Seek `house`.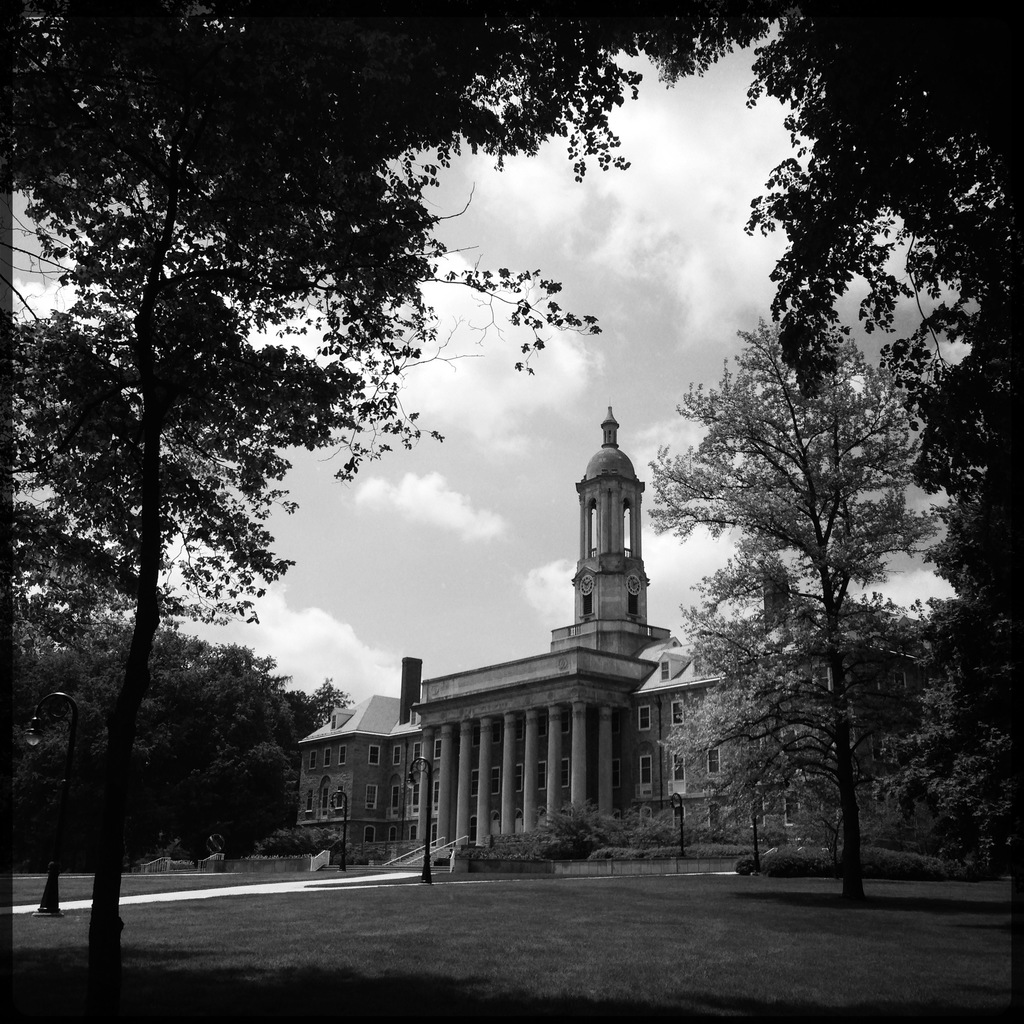
x1=623, y1=619, x2=717, y2=832.
